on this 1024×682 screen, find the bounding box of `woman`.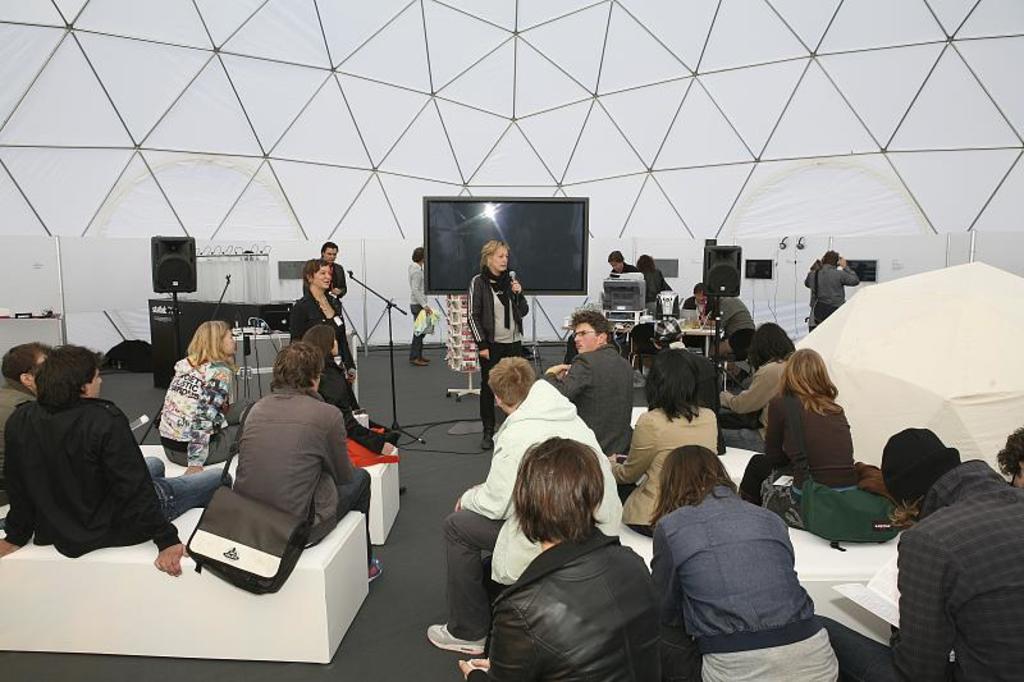
Bounding box: Rect(467, 241, 530, 450).
